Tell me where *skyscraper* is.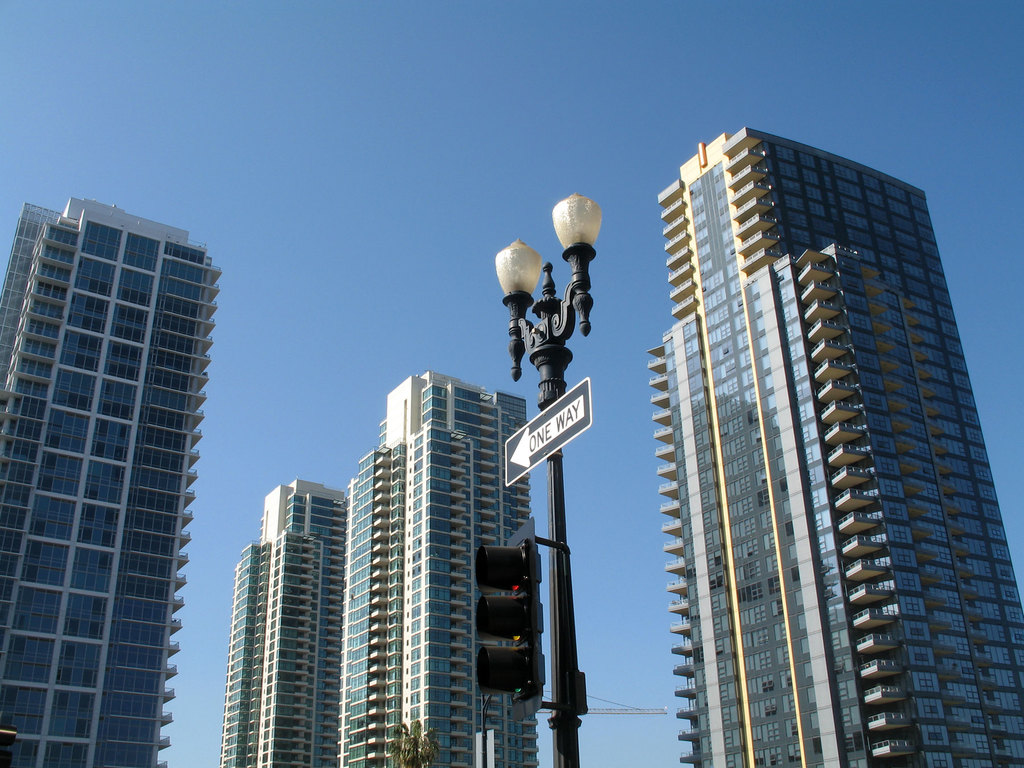
*skyscraper* is at (4, 146, 236, 755).
